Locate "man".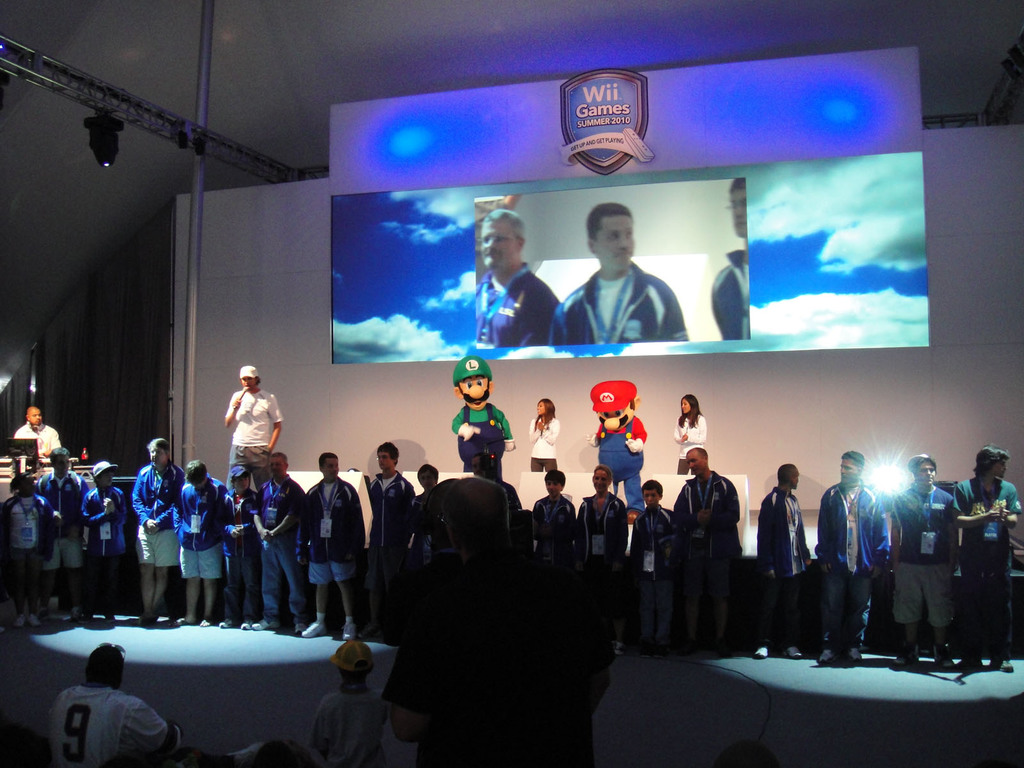
Bounding box: bbox(168, 460, 227, 625).
